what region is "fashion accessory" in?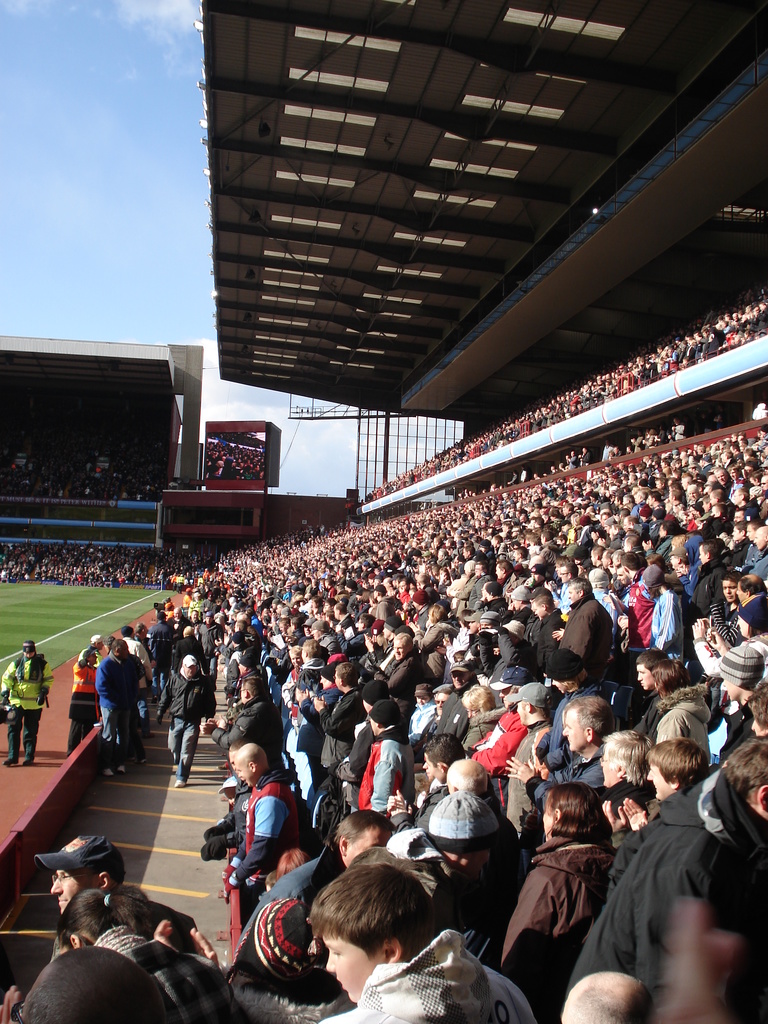
bbox=[367, 698, 404, 724].
